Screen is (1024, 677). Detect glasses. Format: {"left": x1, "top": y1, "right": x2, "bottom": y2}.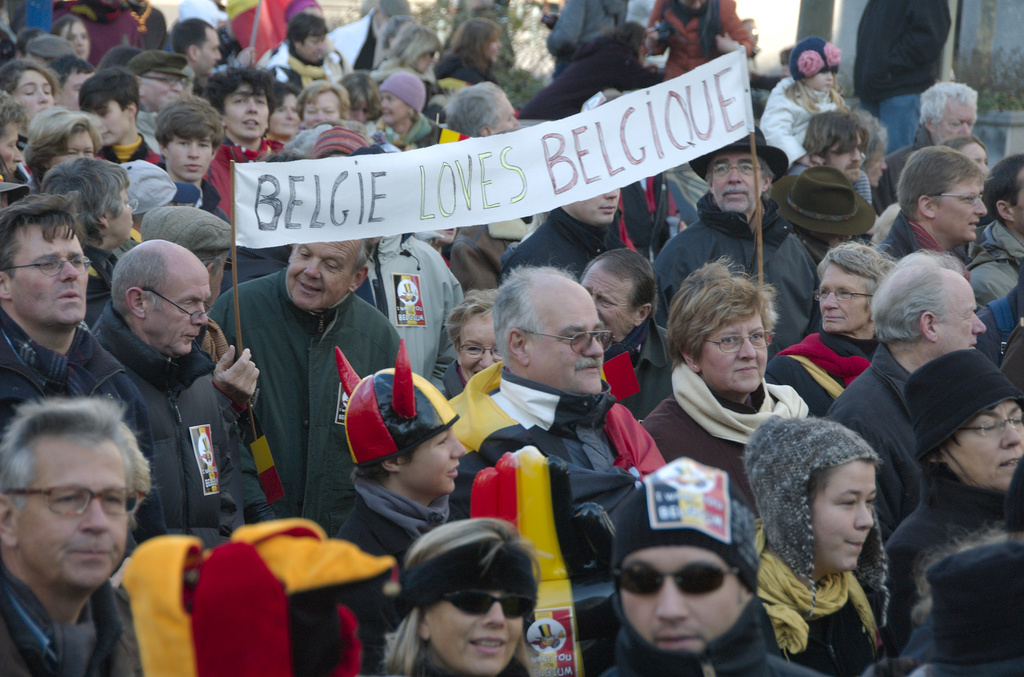
{"left": 967, "top": 412, "right": 1023, "bottom": 441}.
